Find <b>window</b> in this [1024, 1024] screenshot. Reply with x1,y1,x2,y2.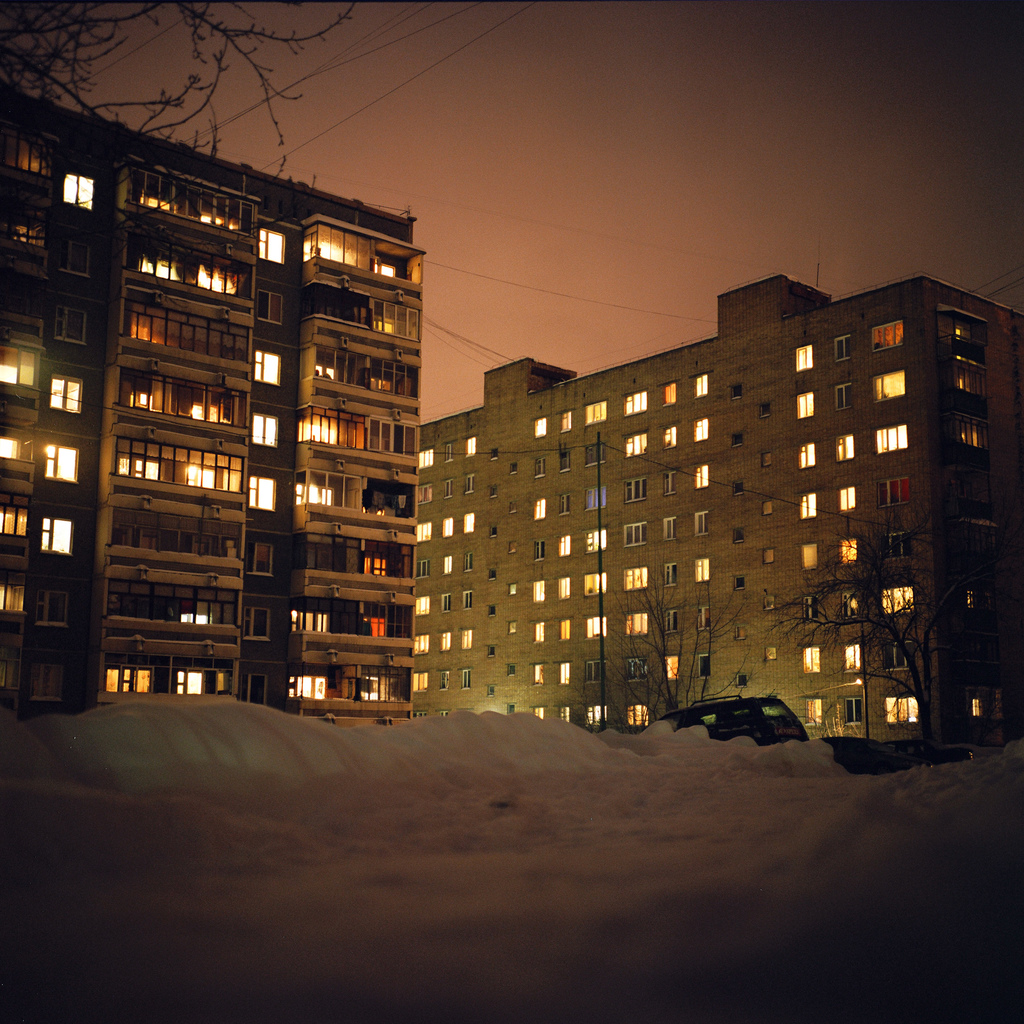
533,497,545,518.
